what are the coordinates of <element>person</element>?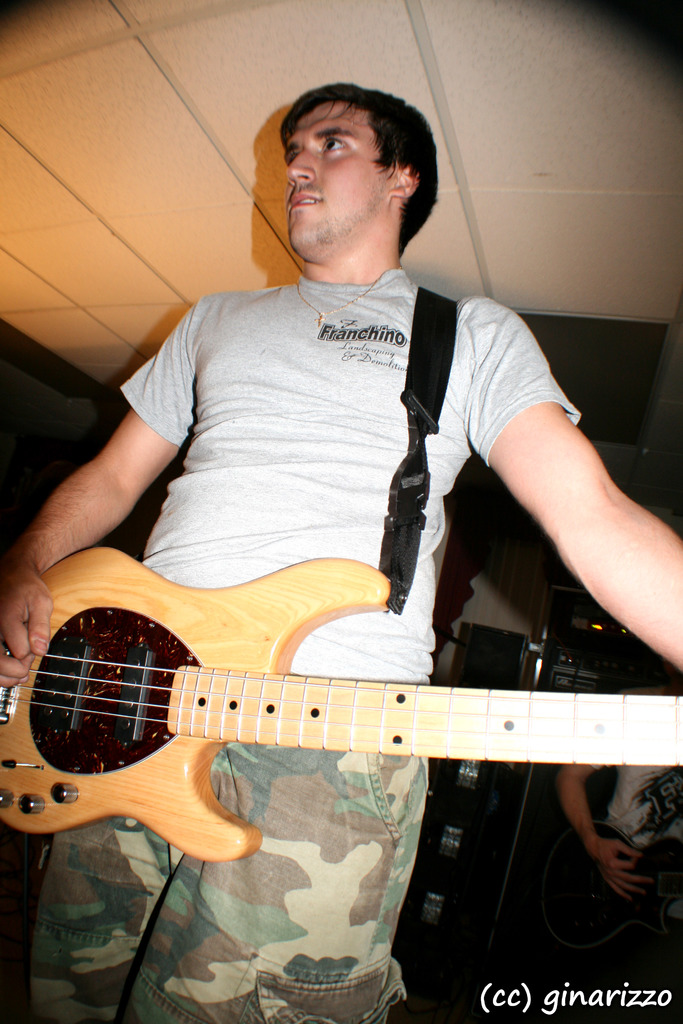
bbox(0, 84, 682, 1023).
